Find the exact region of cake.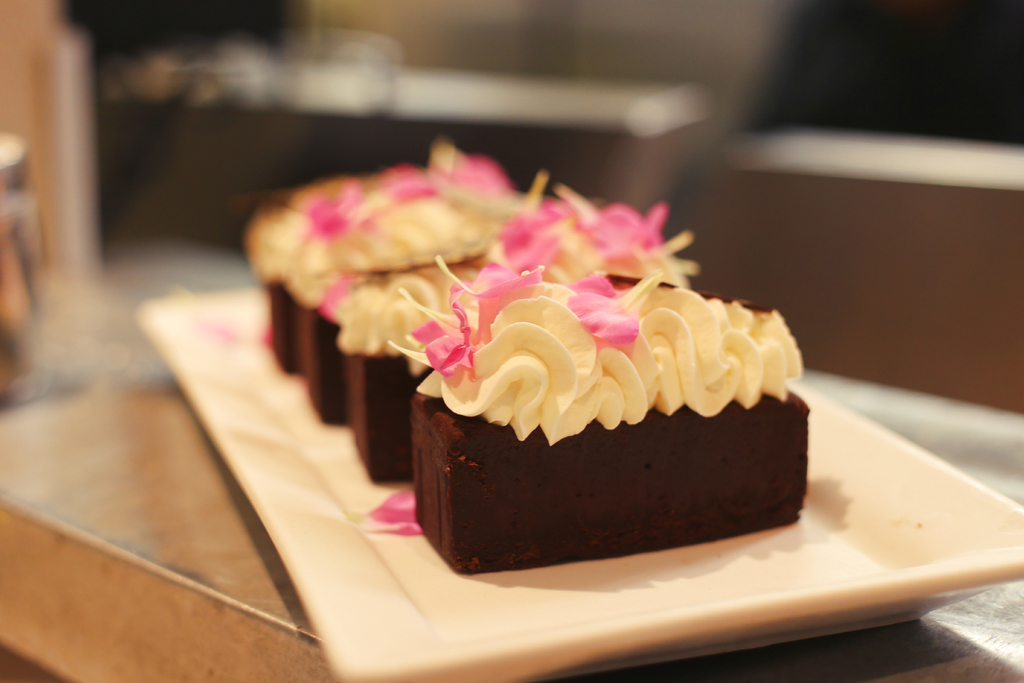
Exact region: <region>286, 207, 527, 427</region>.
